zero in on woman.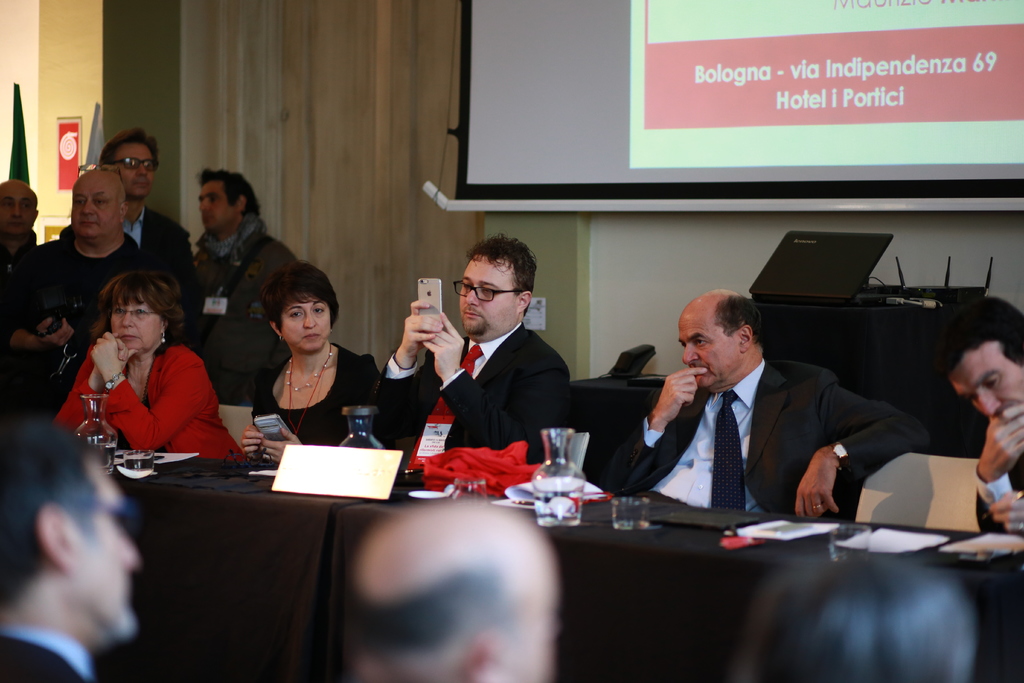
Zeroed in: <box>243,257,385,463</box>.
